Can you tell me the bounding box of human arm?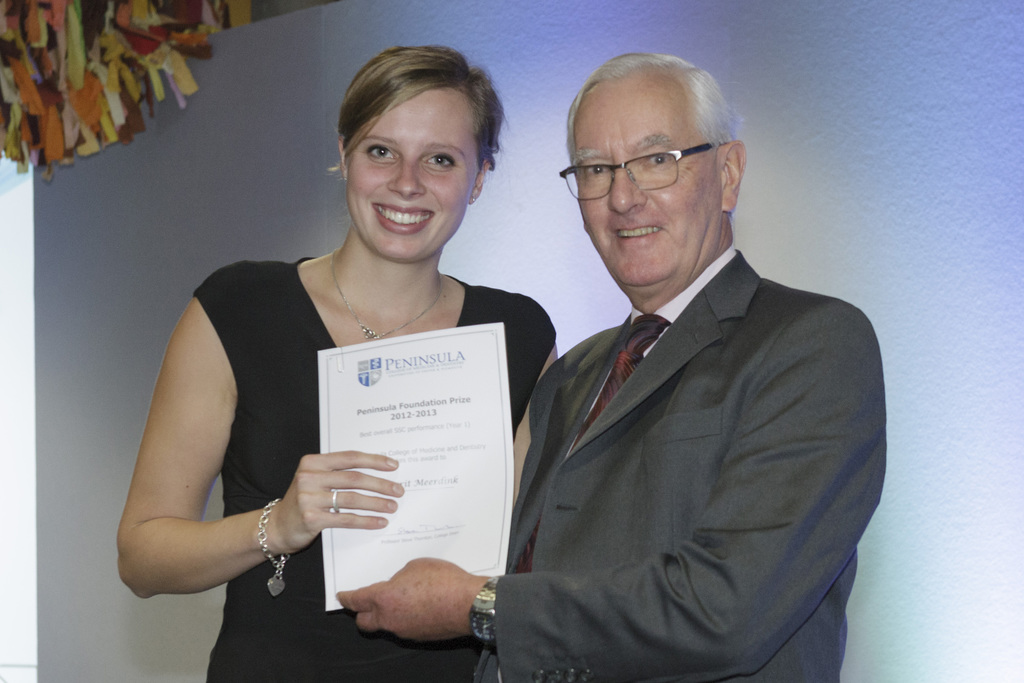
x1=518, y1=310, x2=573, y2=494.
